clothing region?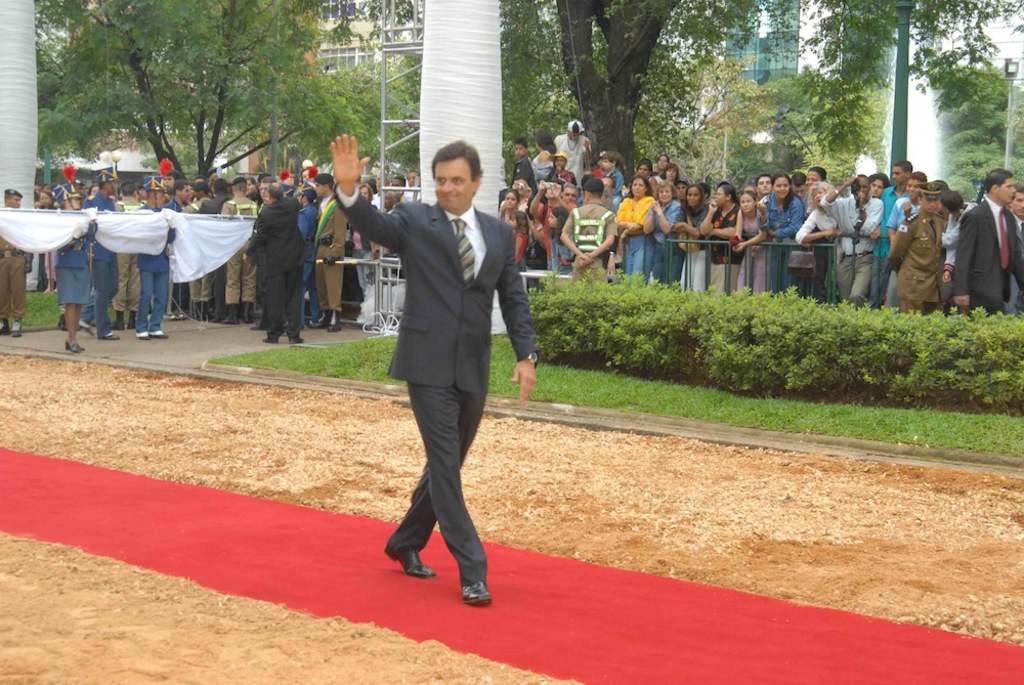
pyautogui.locateOnScreen(352, 142, 519, 576)
